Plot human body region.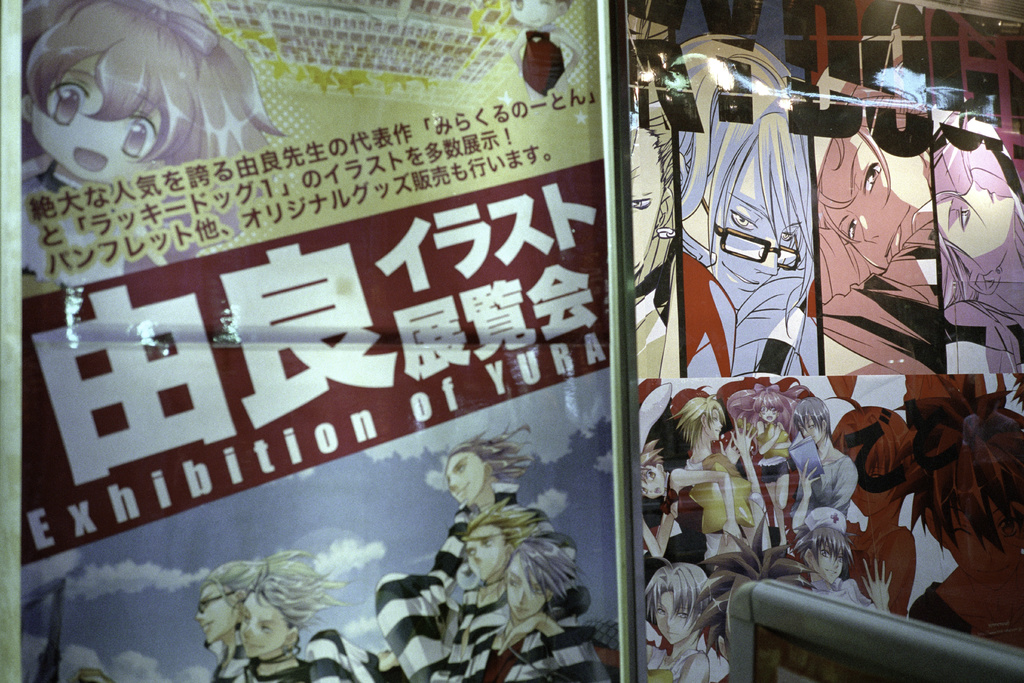
Plotted at 213, 651, 252, 682.
